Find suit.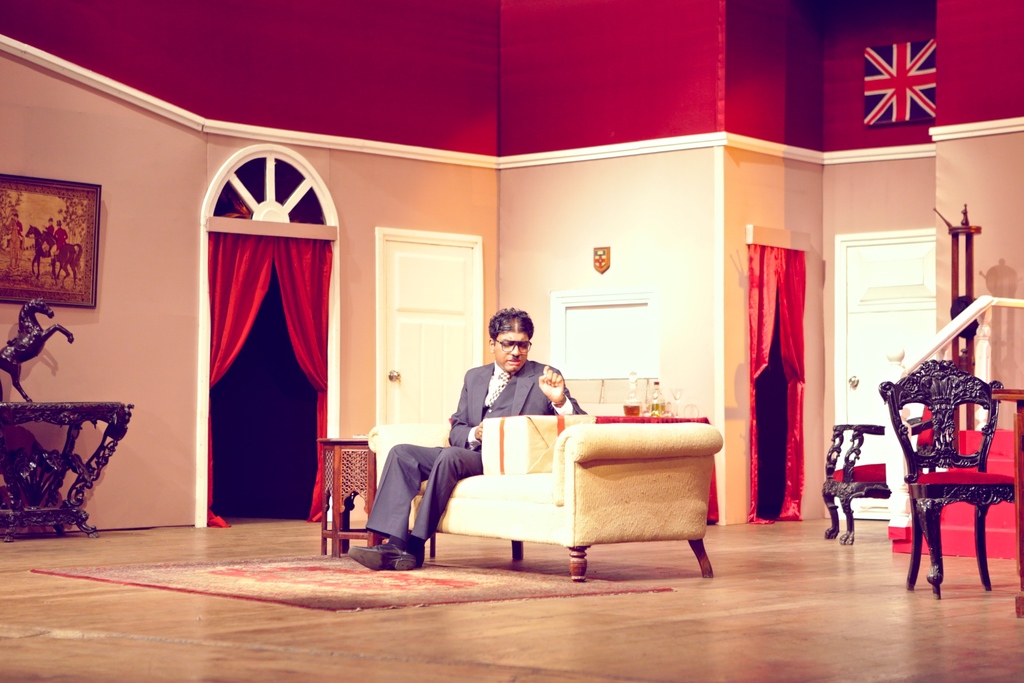
<box>364,362,579,541</box>.
